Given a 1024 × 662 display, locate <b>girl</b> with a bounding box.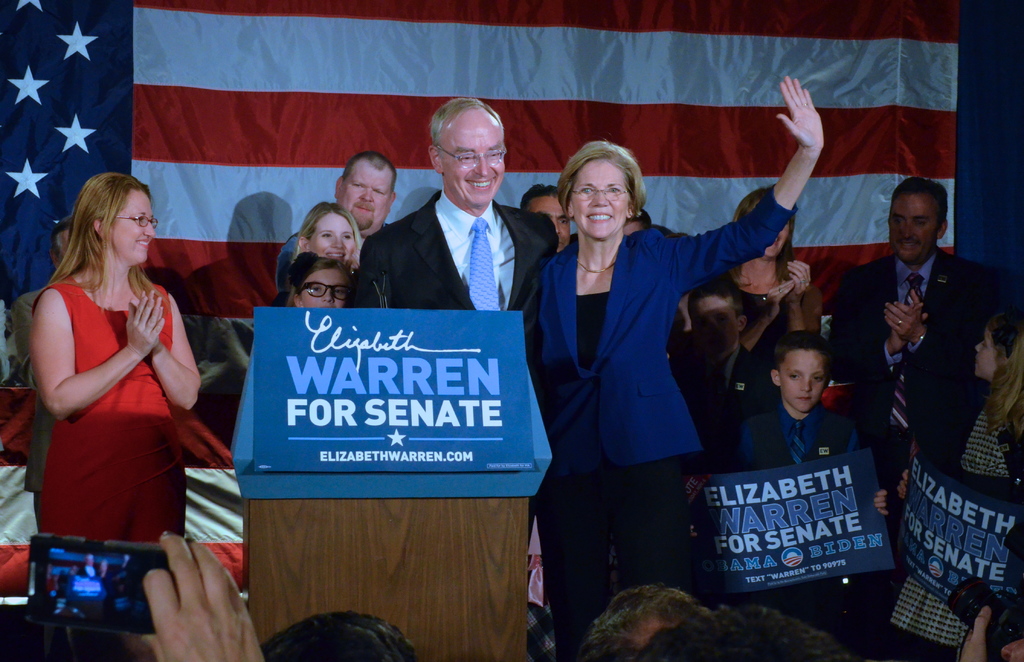
Located: <box>520,76,829,654</box>.
